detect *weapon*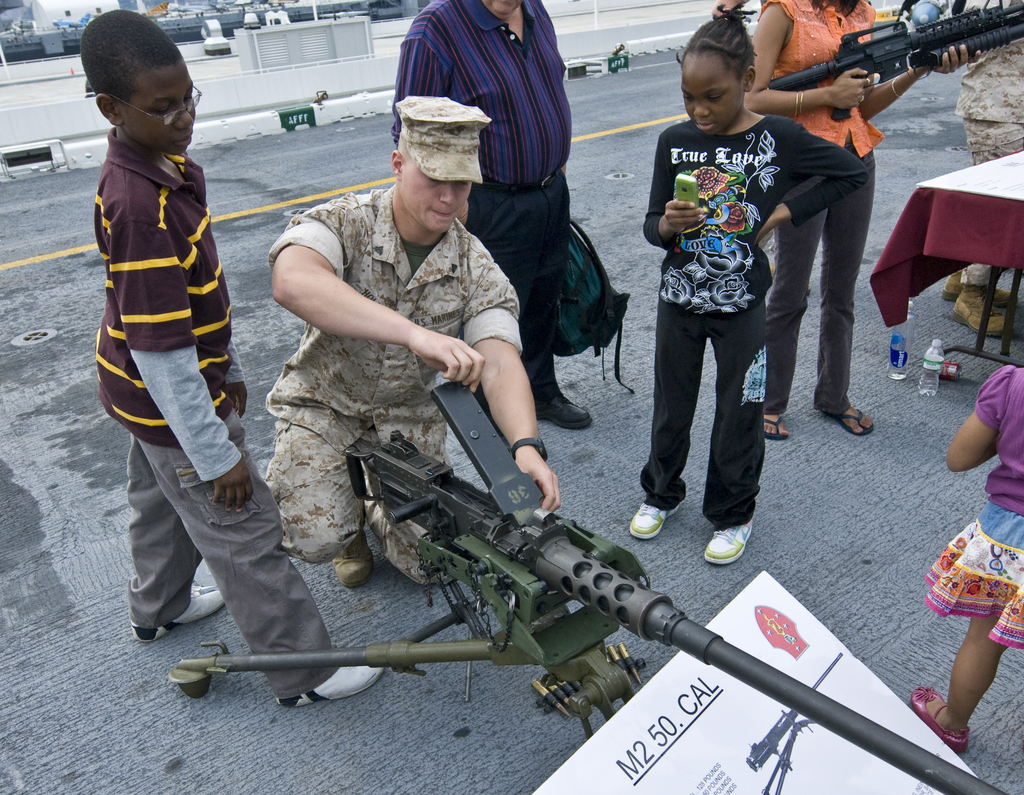
[164,374,1014,794]
